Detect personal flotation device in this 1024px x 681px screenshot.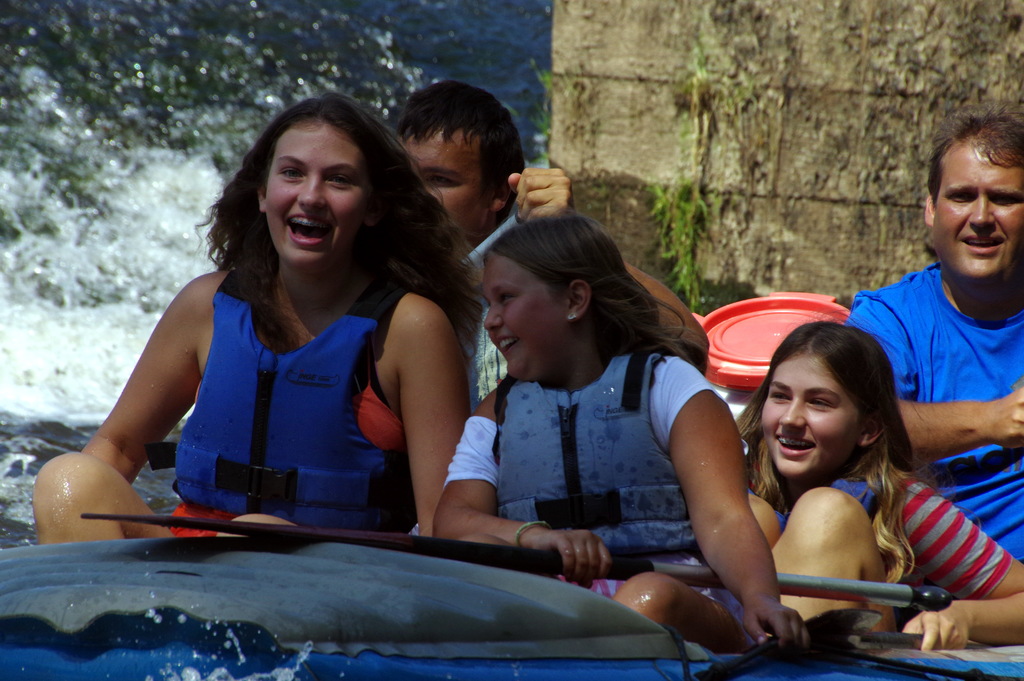
Detection: bbox=[736, 471, 895, 543].
